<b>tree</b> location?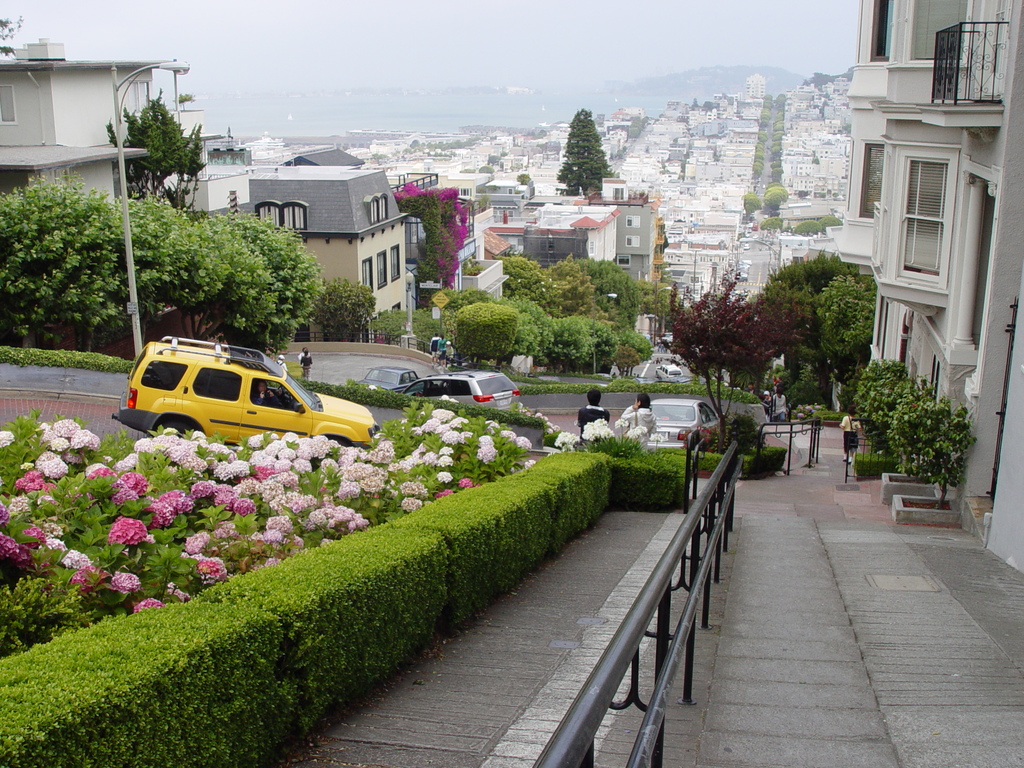
[left=317, top=280, right=370, bottom=344]
